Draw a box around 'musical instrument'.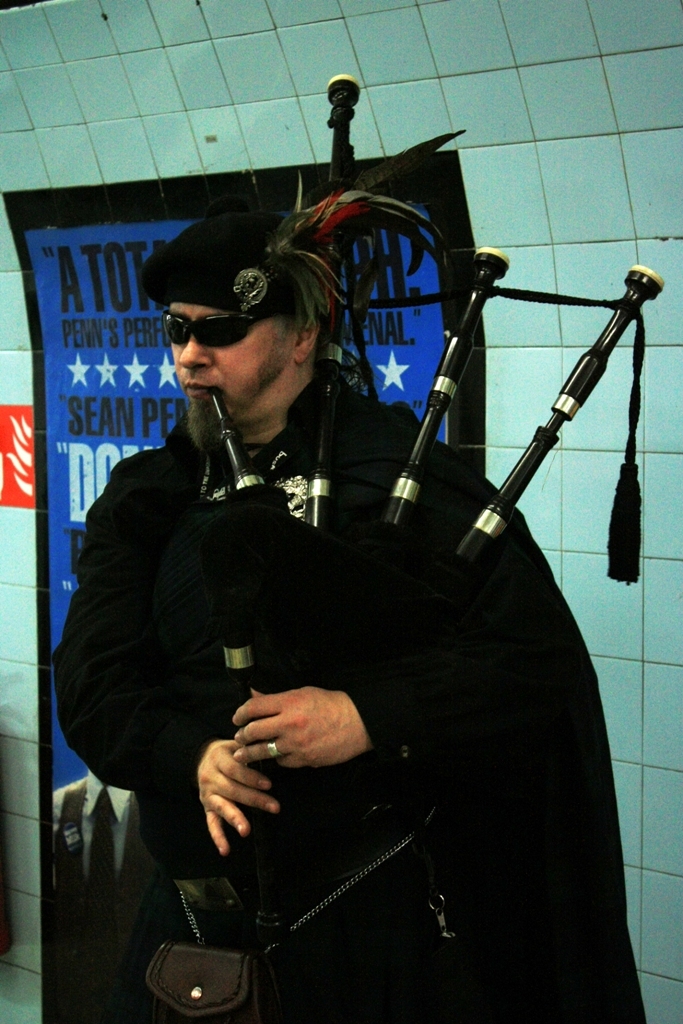
(275, 331, 348, 700).
